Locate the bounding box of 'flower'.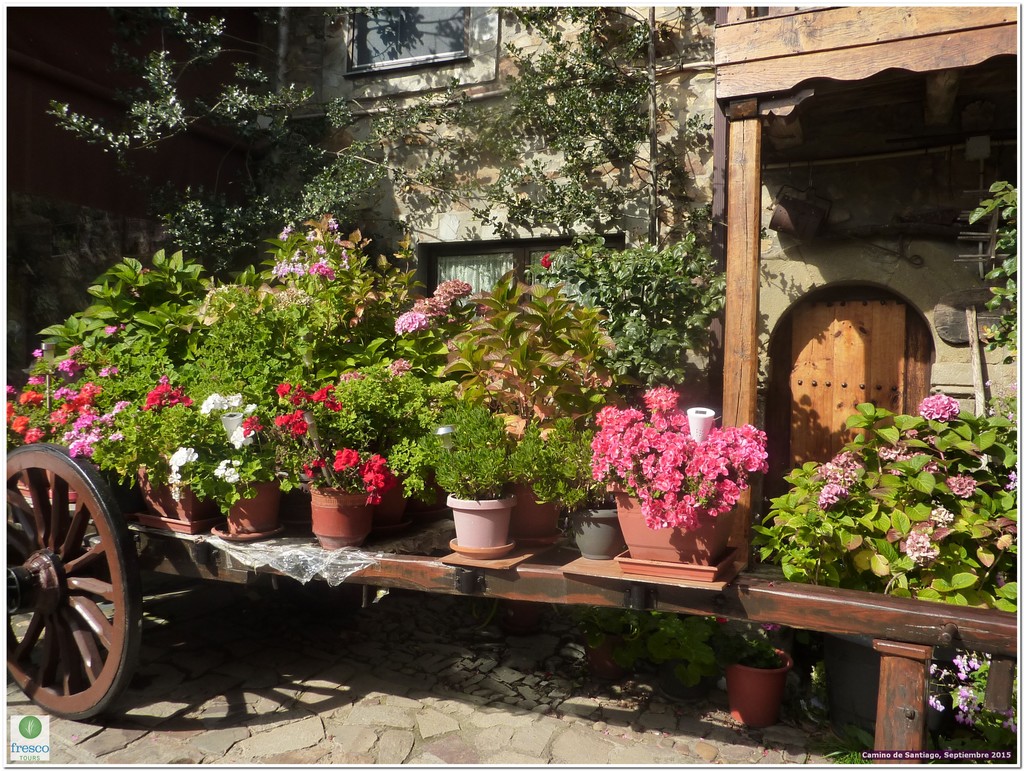
Bounding box: 271:404:309:441.
